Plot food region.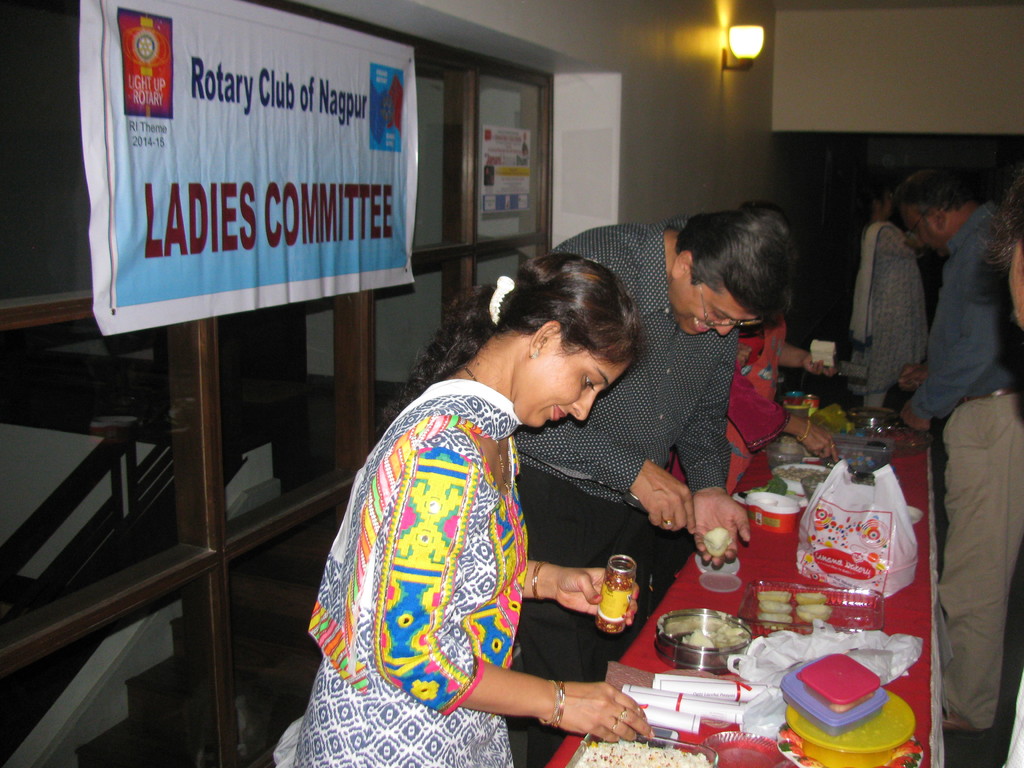
Plotted at [758,602,787,620].
